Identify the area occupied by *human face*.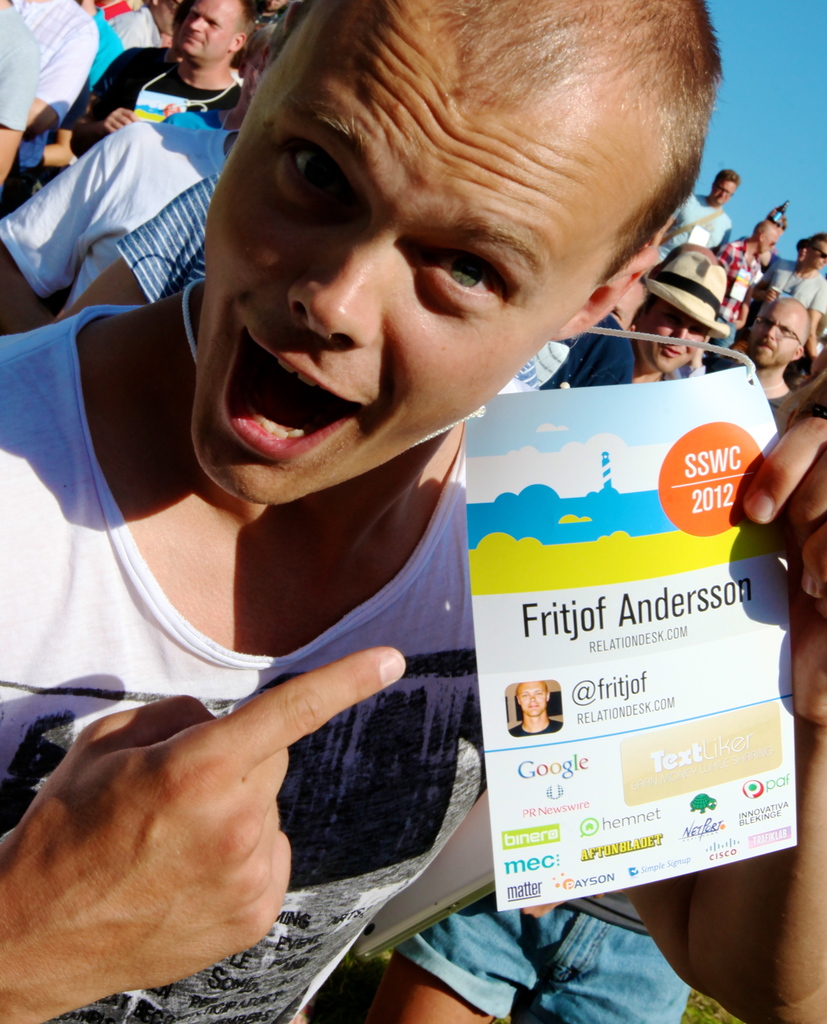
Area: bbox=[714, 182, 733, 204].
